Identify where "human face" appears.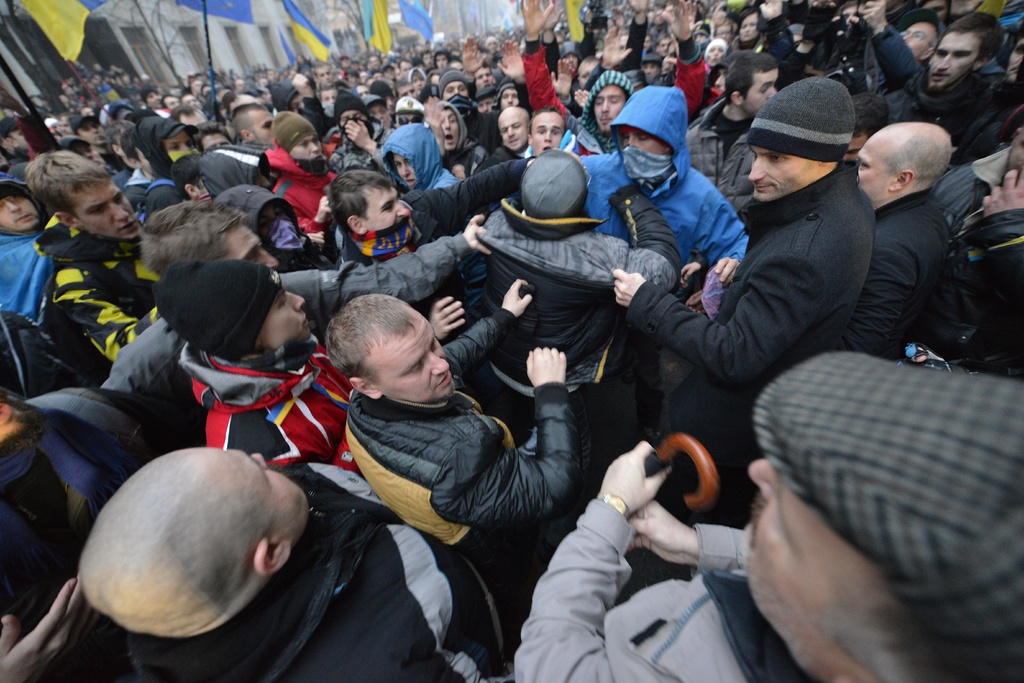
Appears at 294:135:319:156.
